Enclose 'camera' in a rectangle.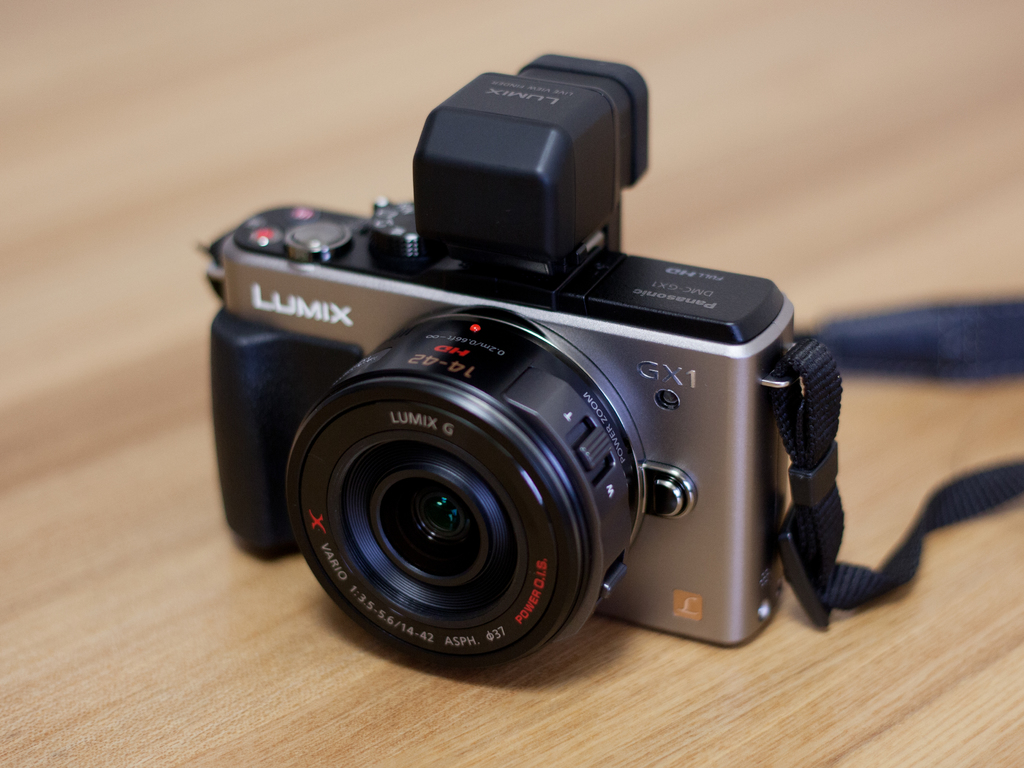
{"left": 198, "top": 49, "right": 797, "bottom": 678}.
